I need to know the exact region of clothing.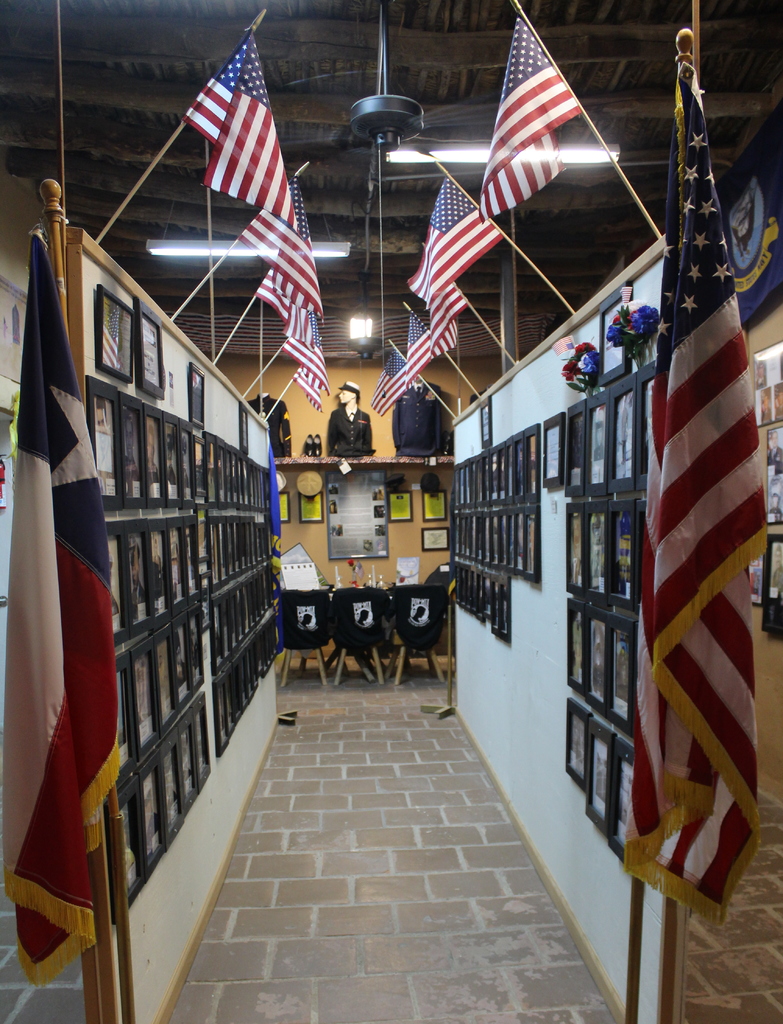
Region: [x1=324, y1=405, x2=375, y2=459].
